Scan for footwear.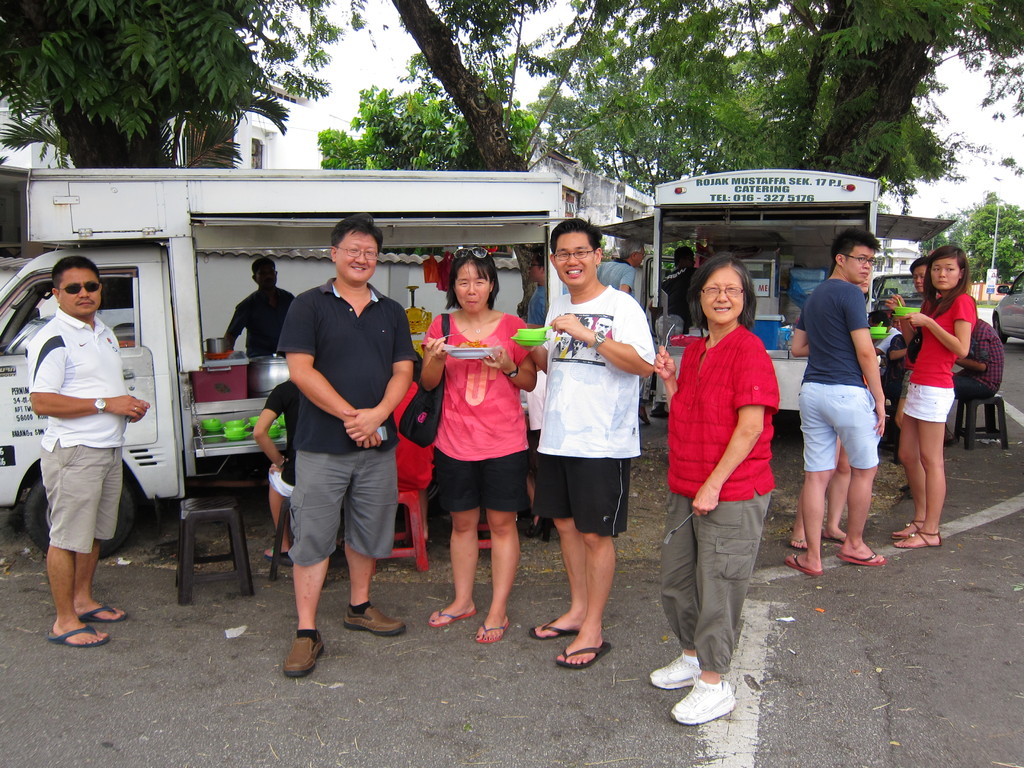
Scan result: <bbox>790, 536, 810, 552</bbox>.
